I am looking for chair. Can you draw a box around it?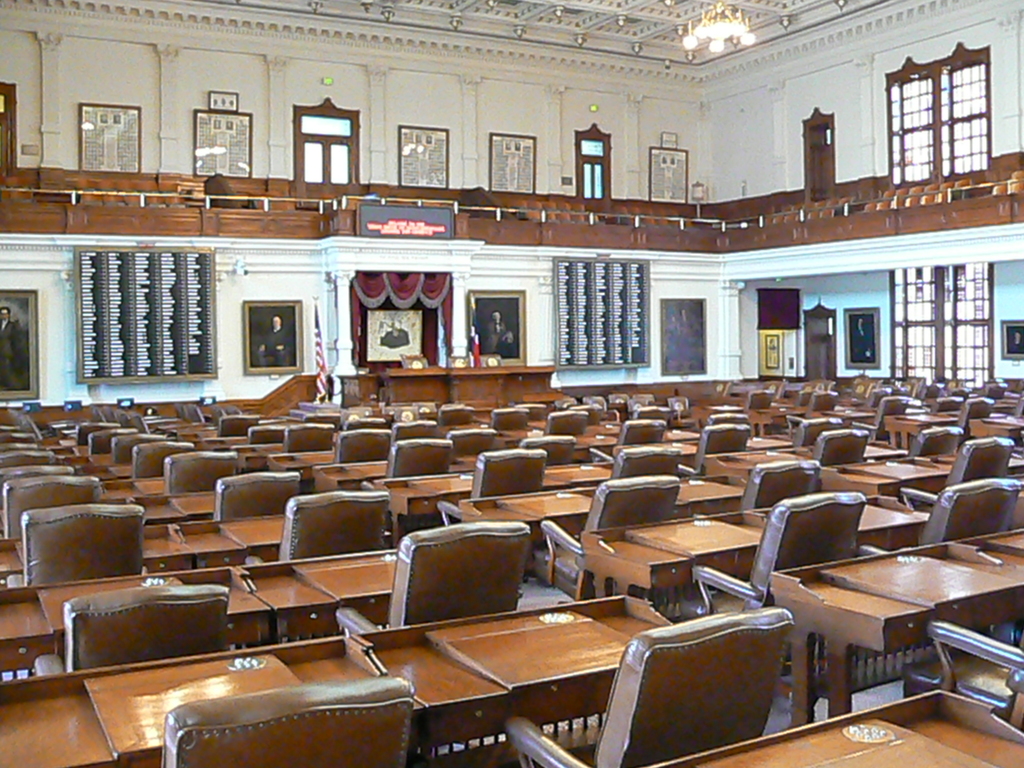
Sure, the bounding box is bbox(949, 388, 969, 398).
